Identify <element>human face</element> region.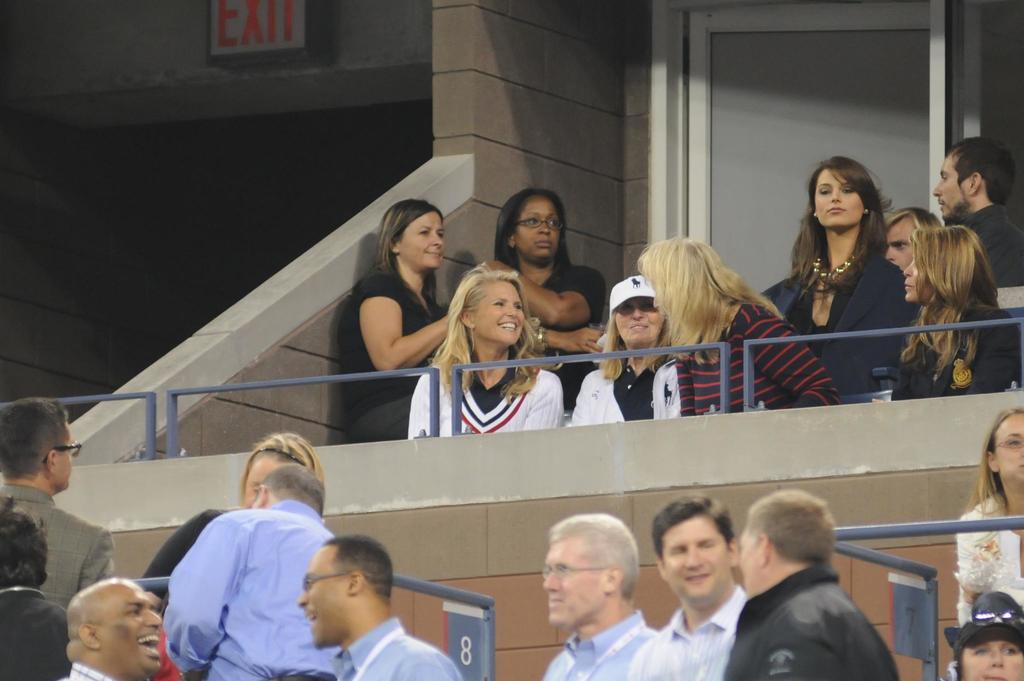
Region: BBox(479, 284, 526, 342).
